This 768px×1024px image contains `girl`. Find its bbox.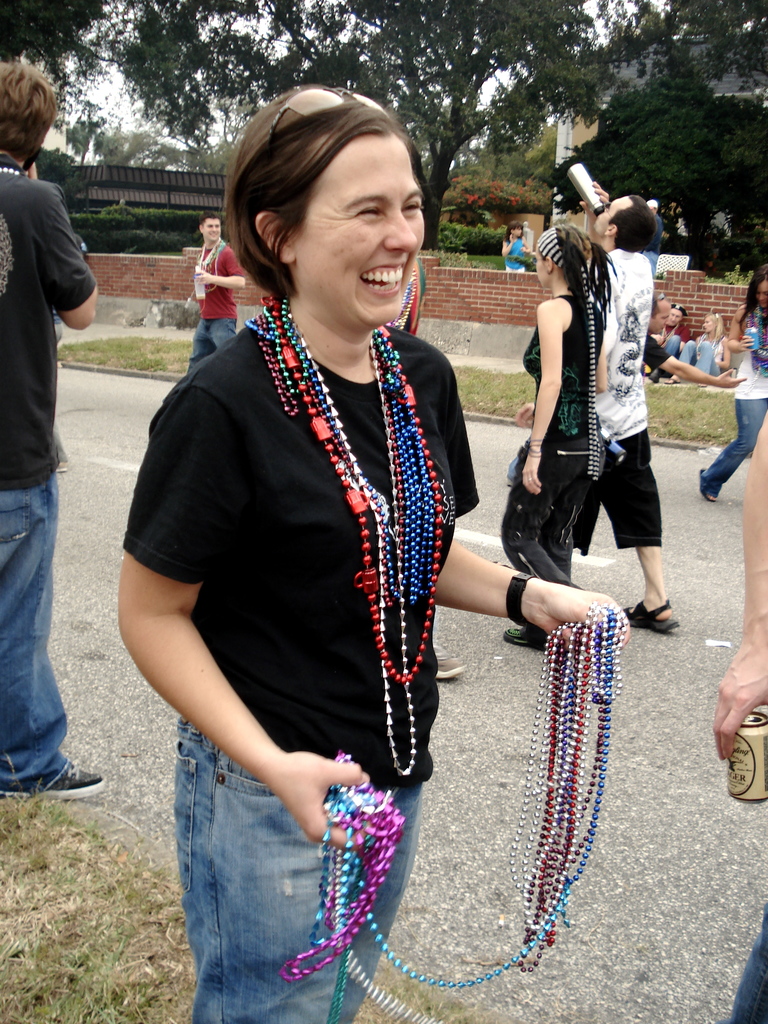
l=662, t=310, r=730, b=385.
